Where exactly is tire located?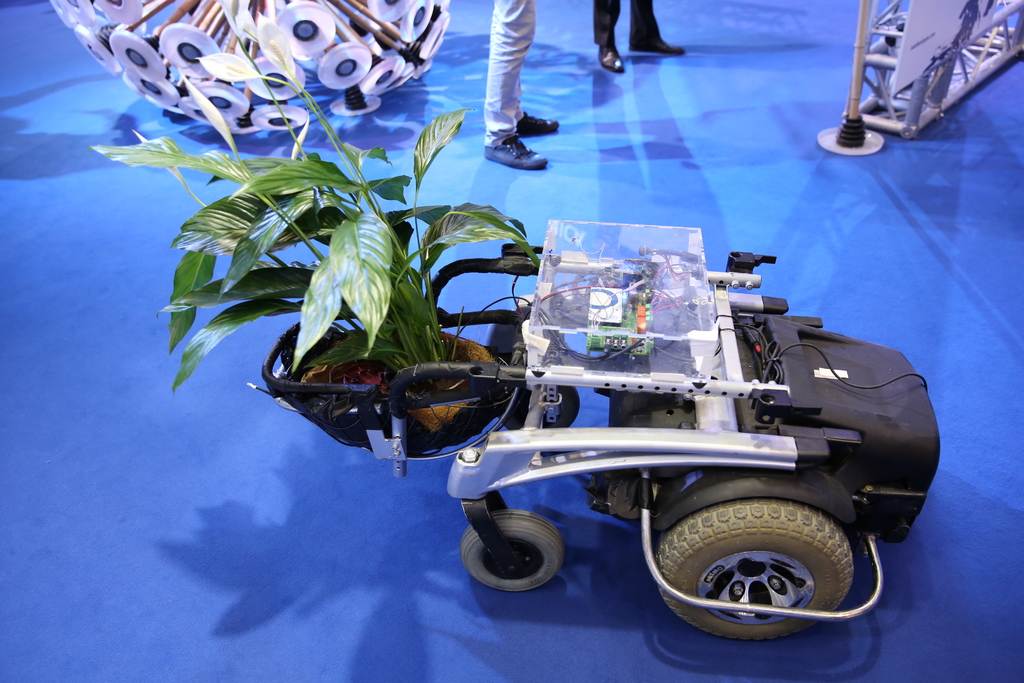
Its bounding box is detection(650, 500, 866, 647).
